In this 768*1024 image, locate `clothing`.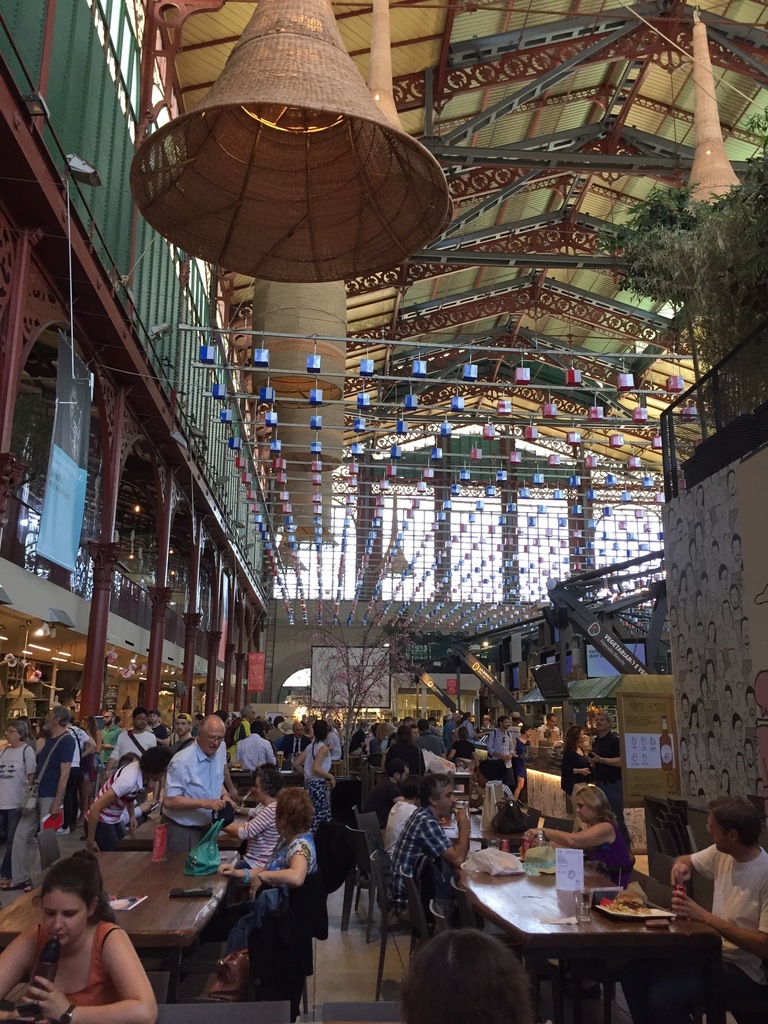
Bounding box: pyautogui.locateOnScreen(488, 787, 509, 824).
